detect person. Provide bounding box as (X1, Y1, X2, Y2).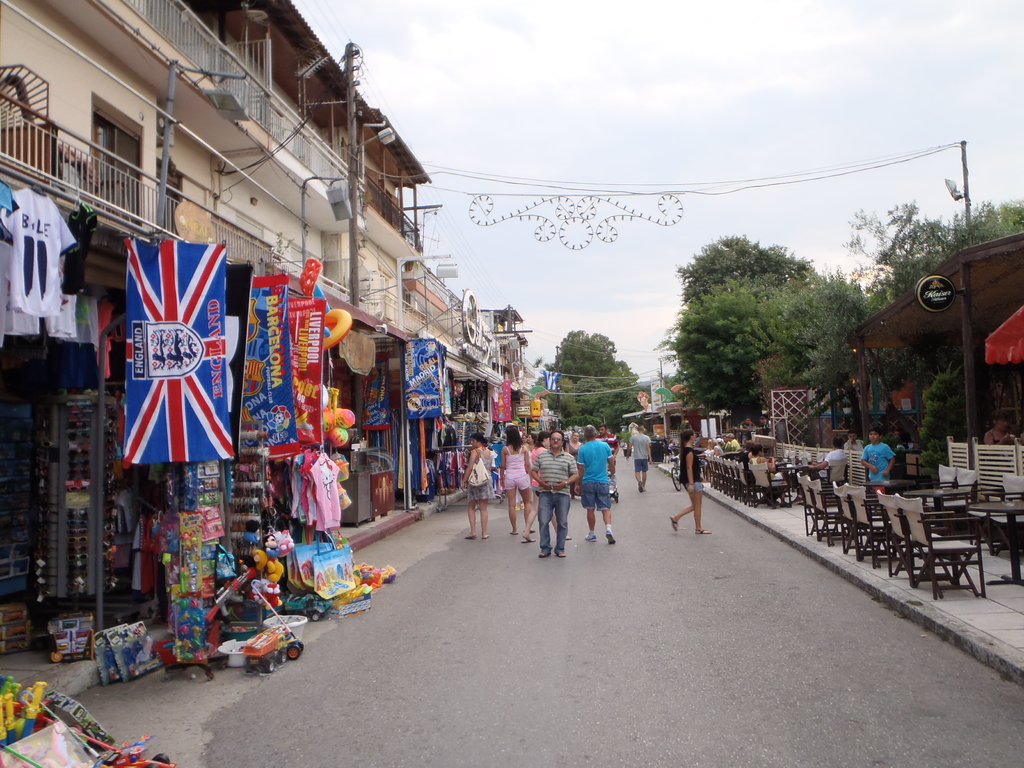
(806, 438, 851, 483).
